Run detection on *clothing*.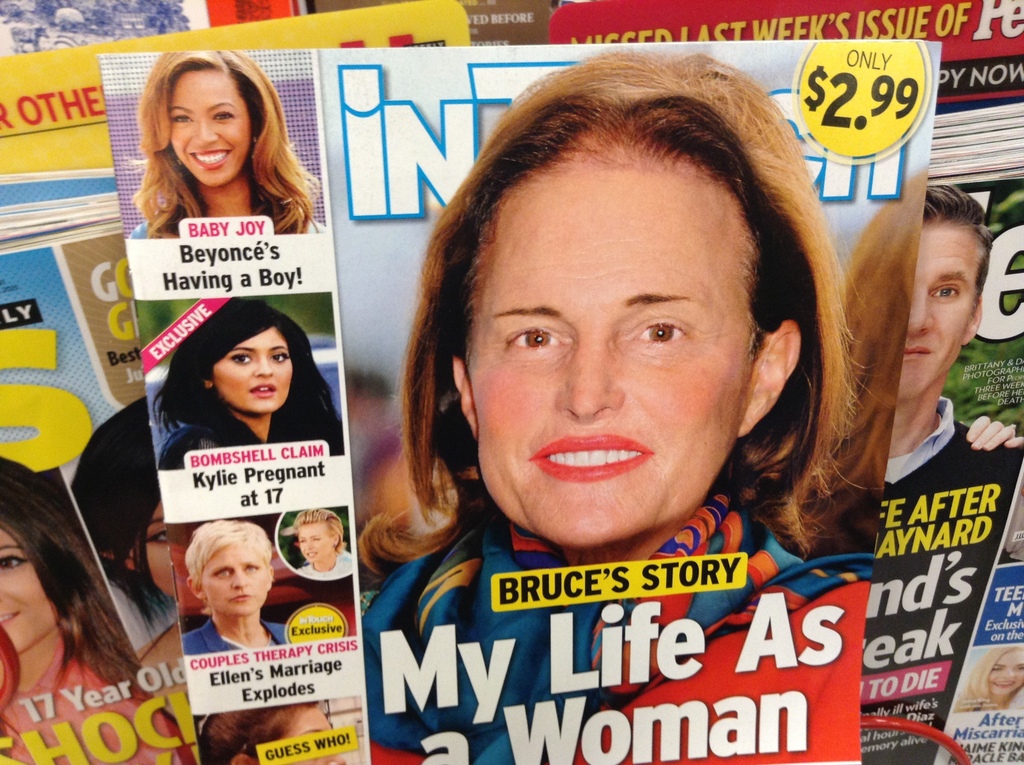
Result: locate(358, 509, 870, 764).
